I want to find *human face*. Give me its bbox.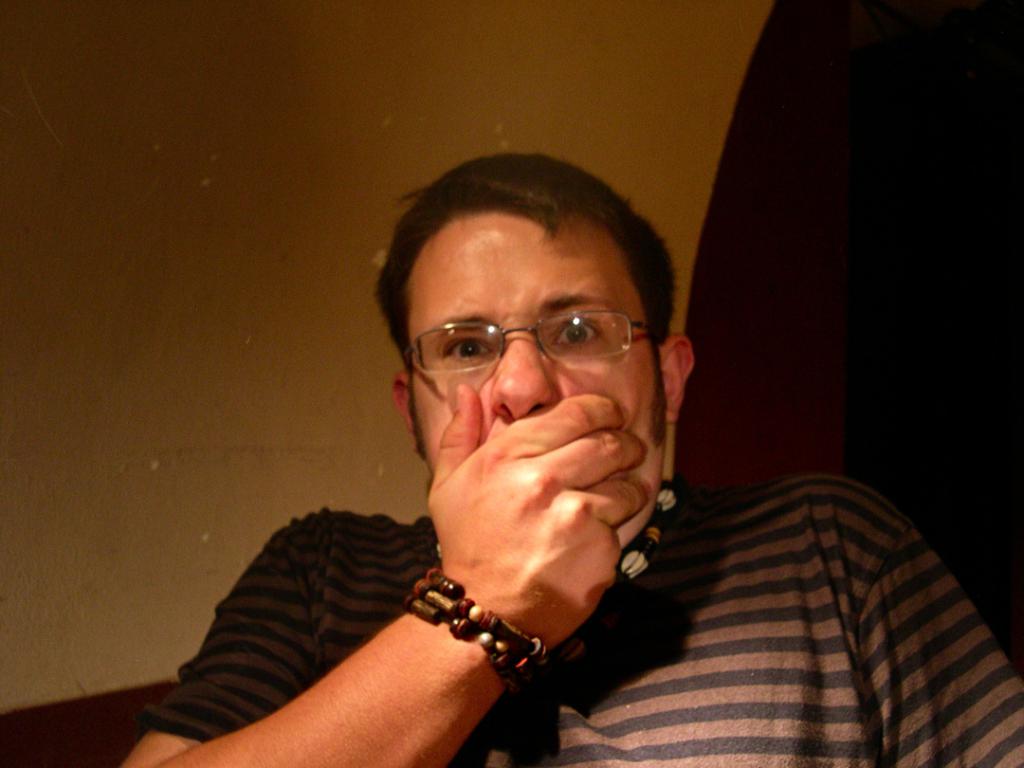
414 204 656 548.
